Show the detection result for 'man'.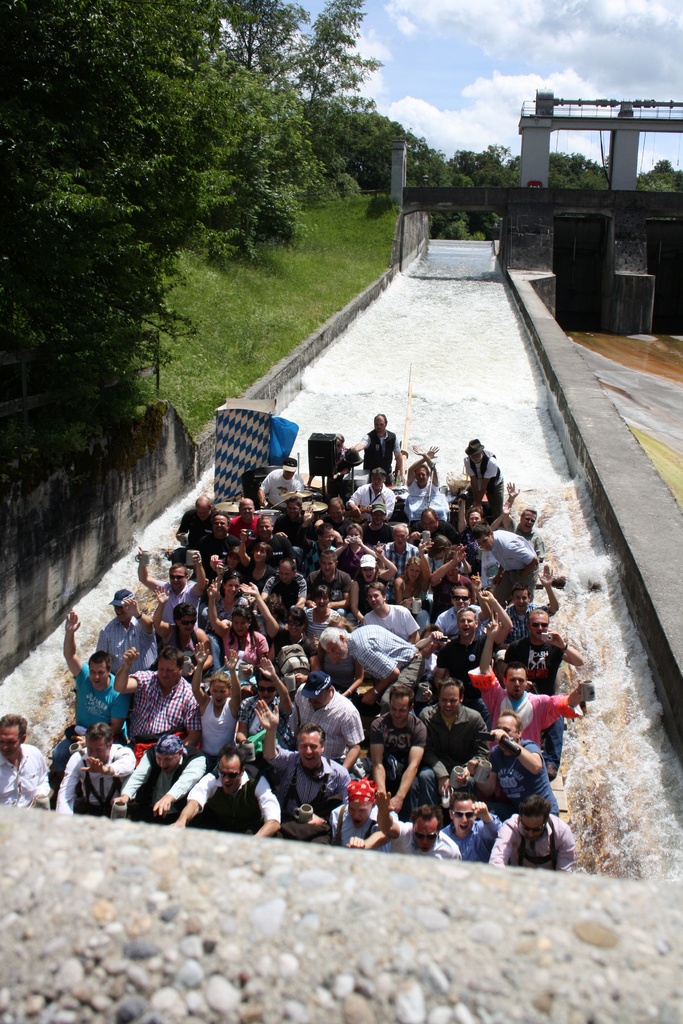
254,459,325,508.
